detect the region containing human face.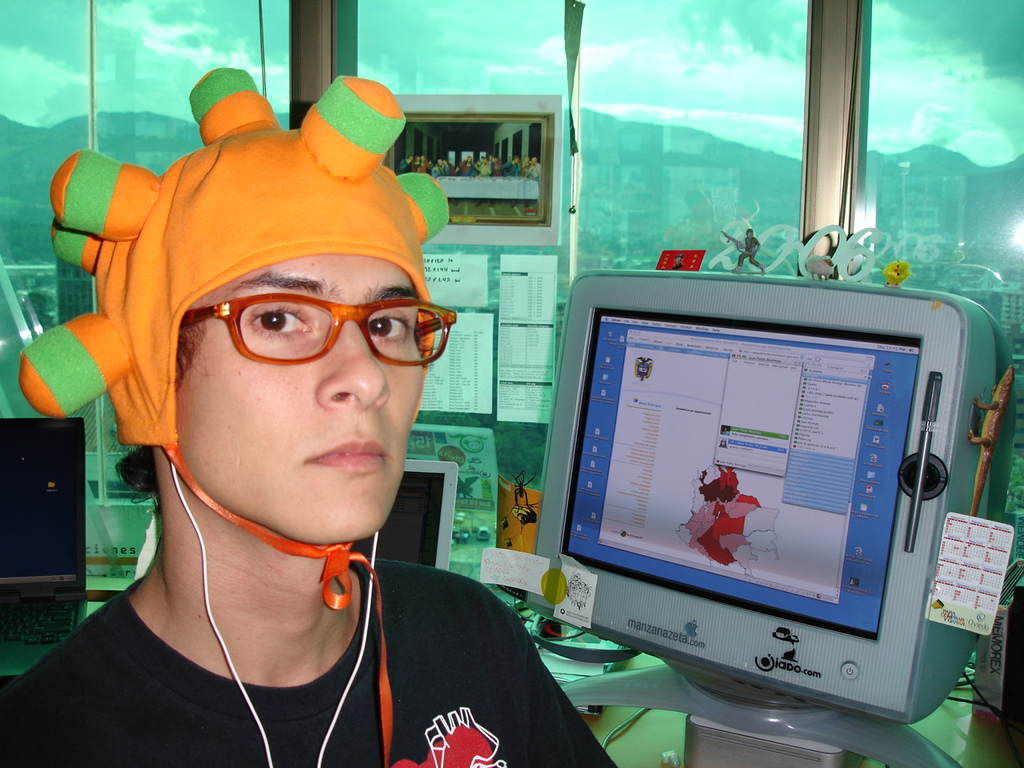
box=[178, 246, 427, 544].
